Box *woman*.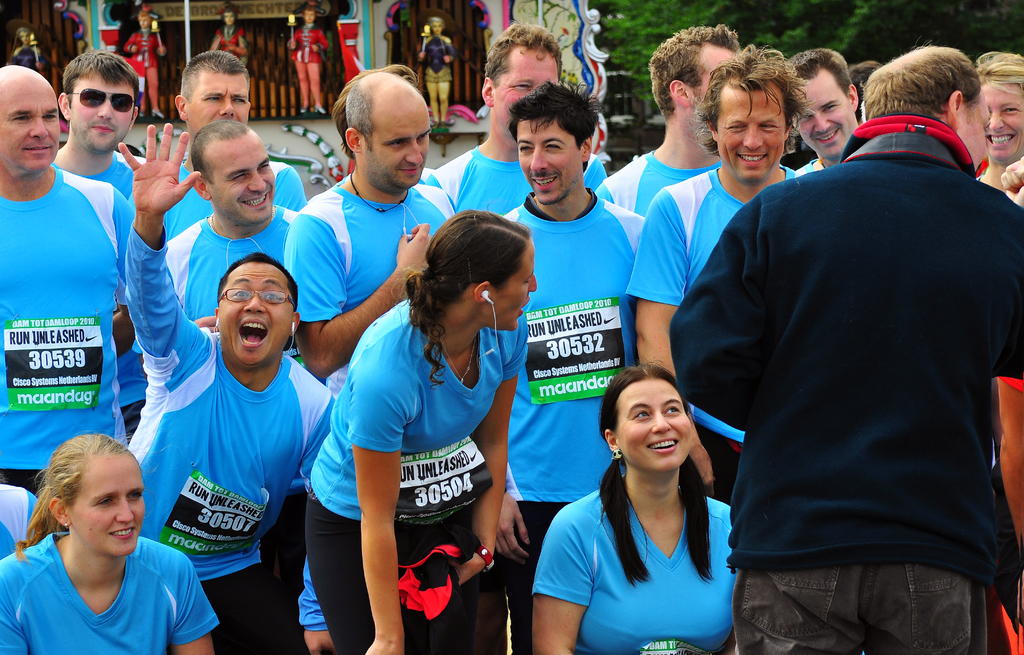
[307, 211, 538, 654].
